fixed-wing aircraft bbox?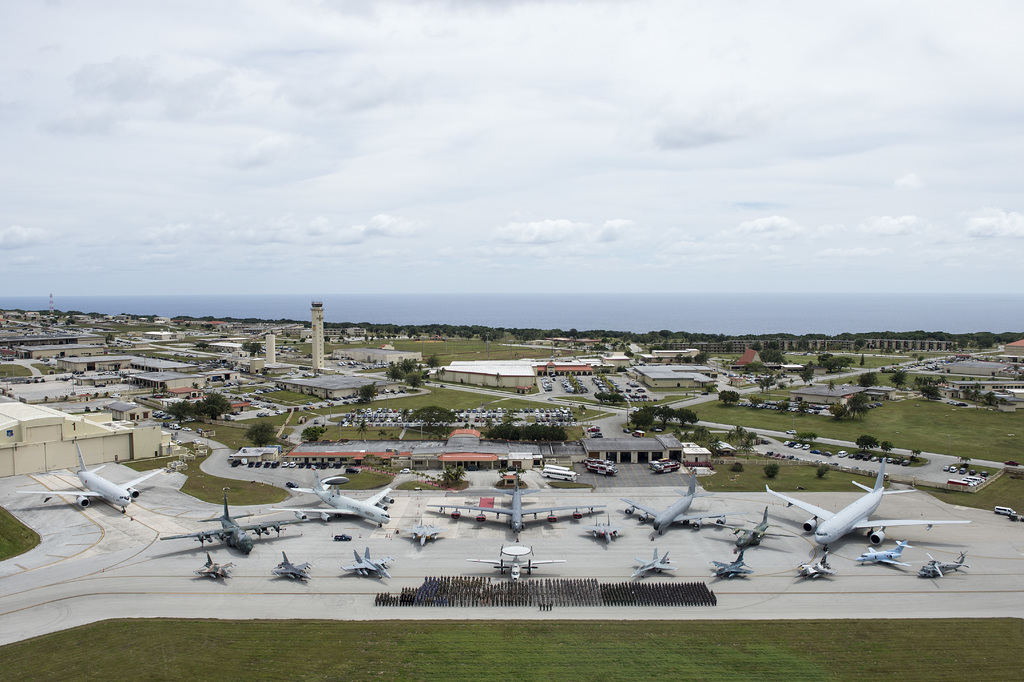
bbox=[338, 542, 390, 581]
